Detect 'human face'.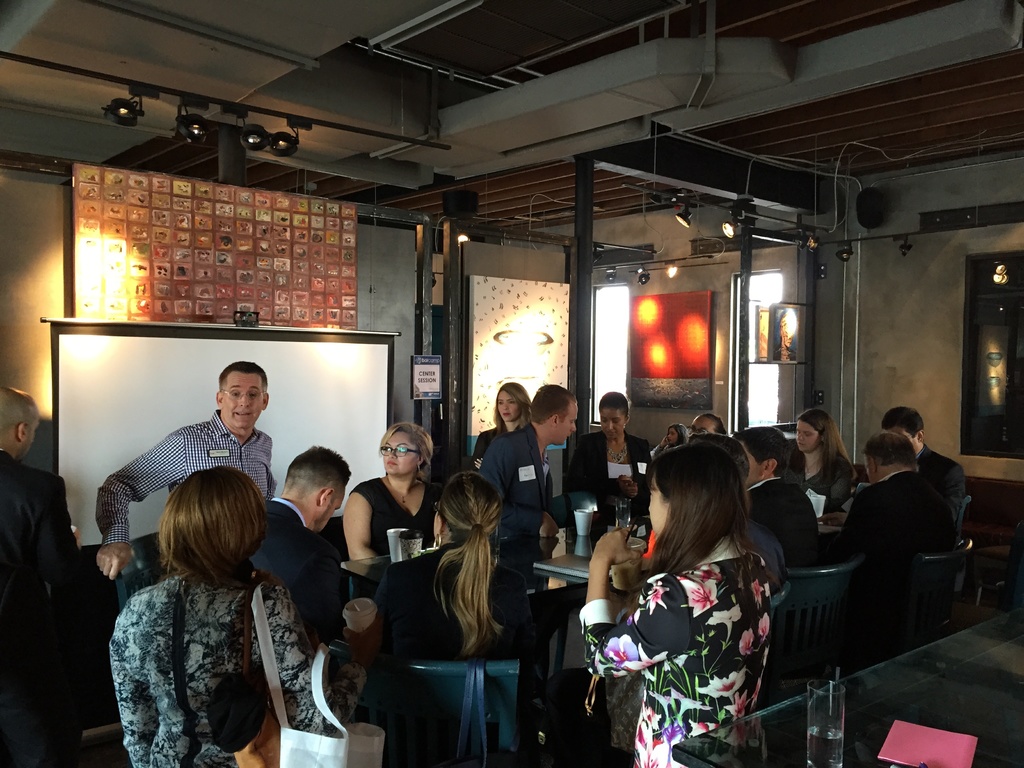
Detected at box(559, 400, 576, 444).
